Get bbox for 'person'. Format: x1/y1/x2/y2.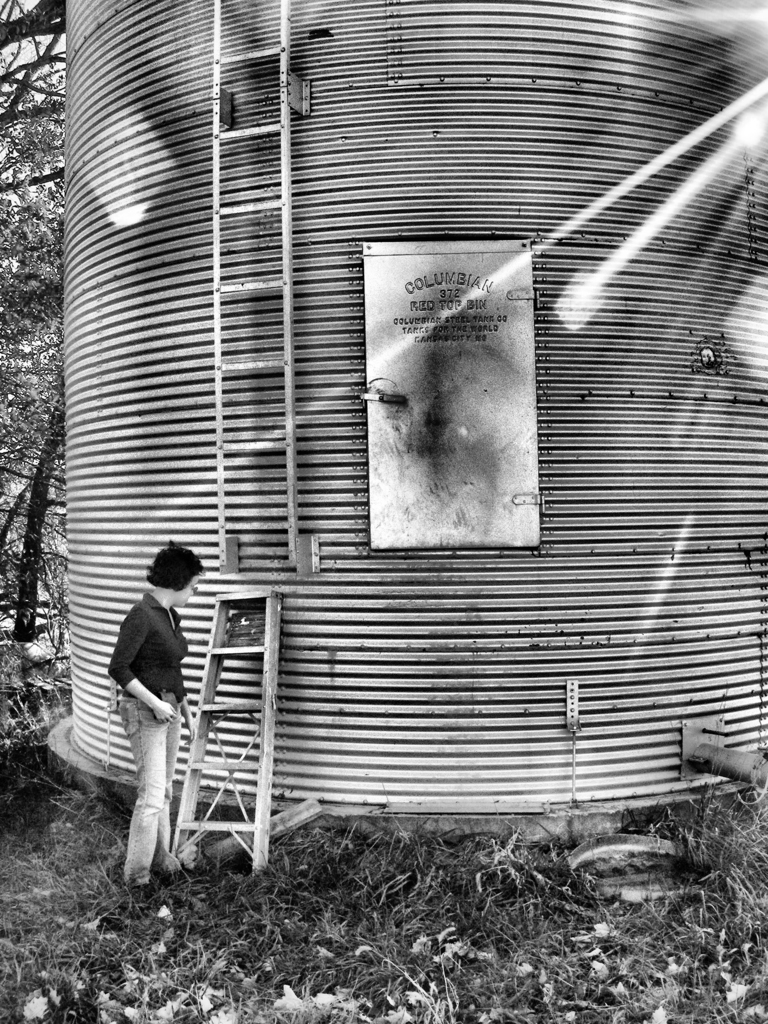
97/528/198/886.
